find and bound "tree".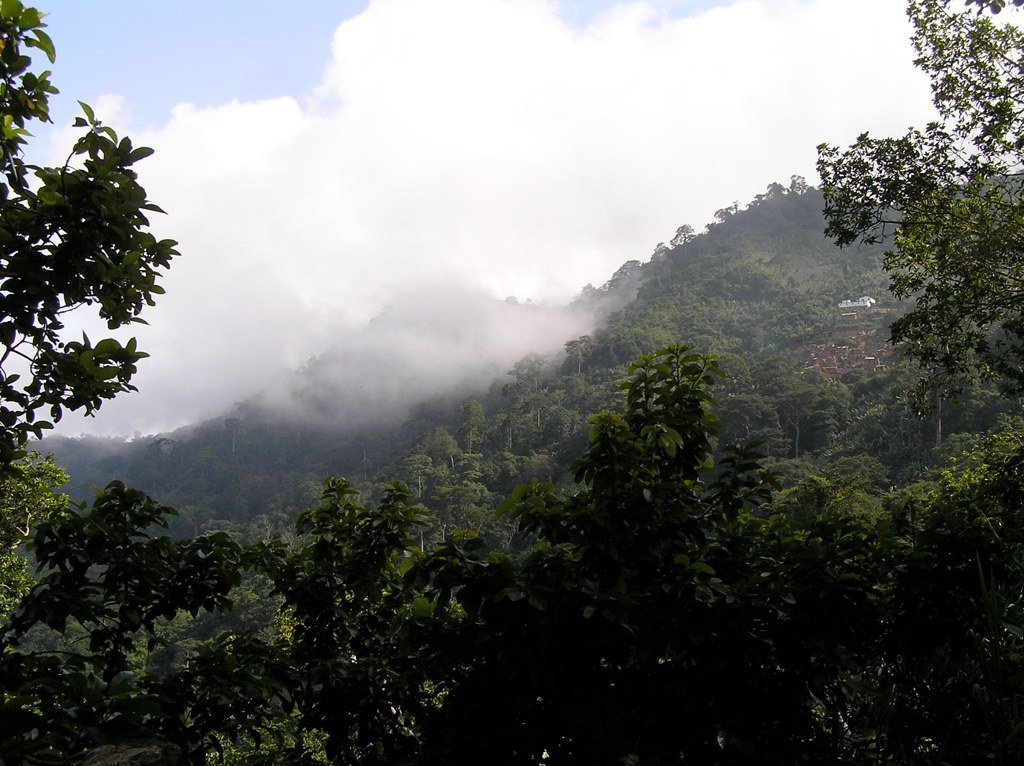
Bound: bbox=[799, 80, 1010, 551].
